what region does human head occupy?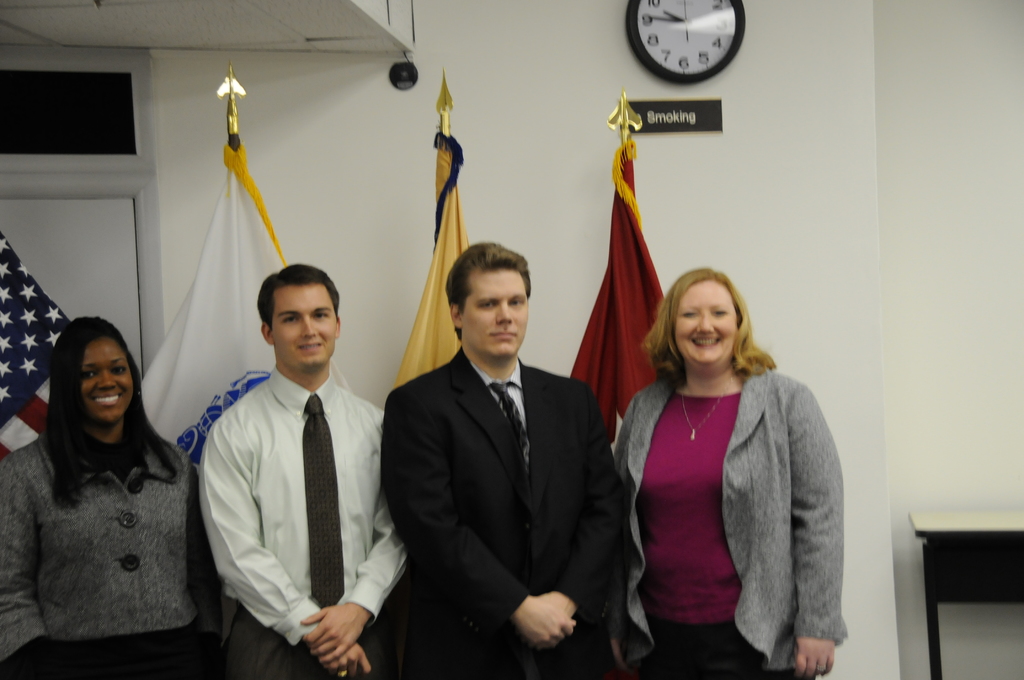
locate(50, 320, 129, 438).
